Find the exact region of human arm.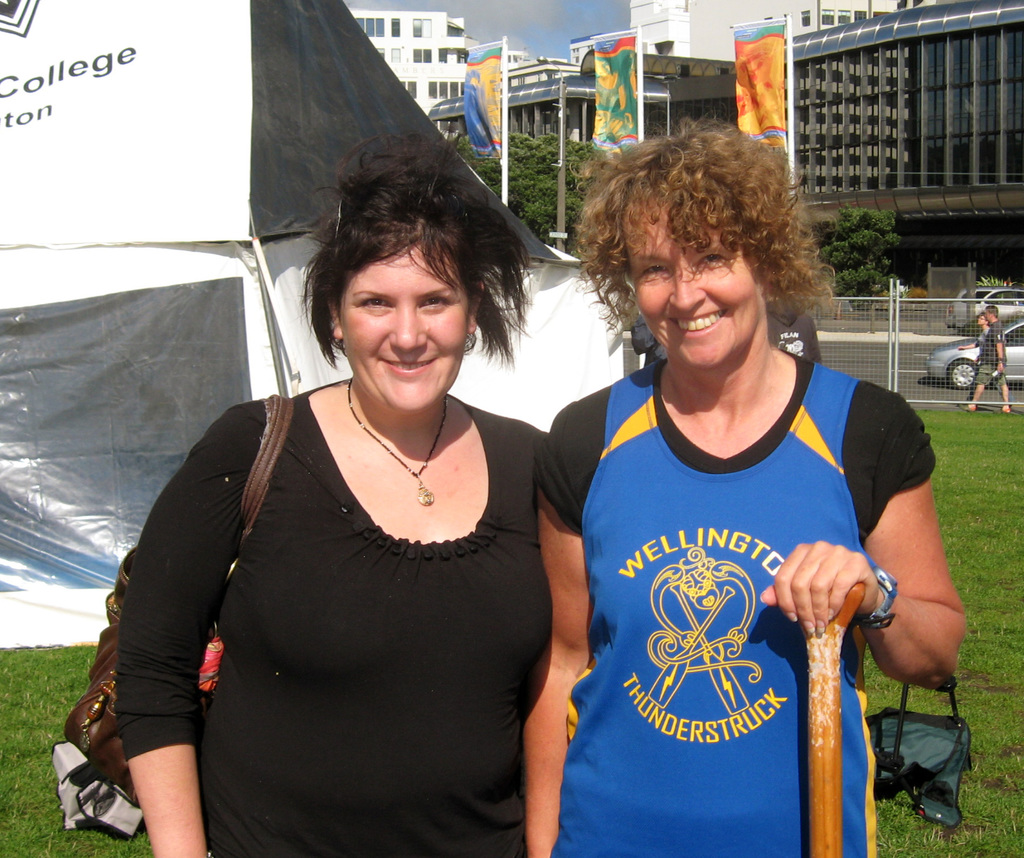
Exact region: {"x1": 757, "y1": 398, "x2": 966, "y2": 690}.
